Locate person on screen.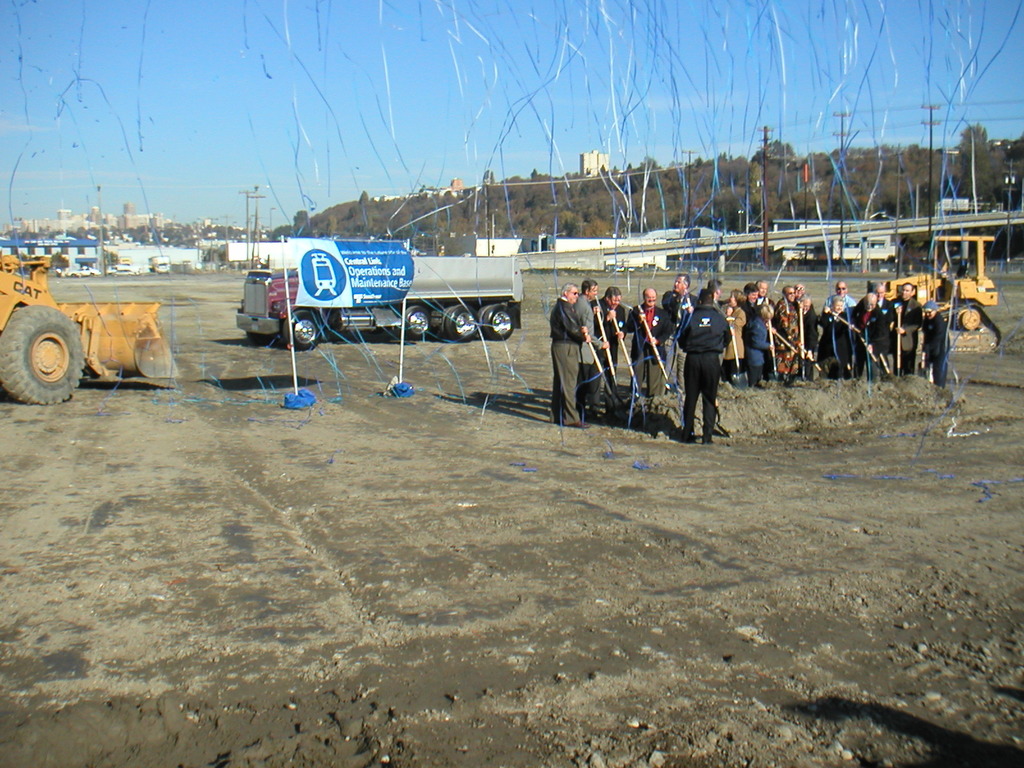
On screen at l=672, t=280, r=737, b=444.
